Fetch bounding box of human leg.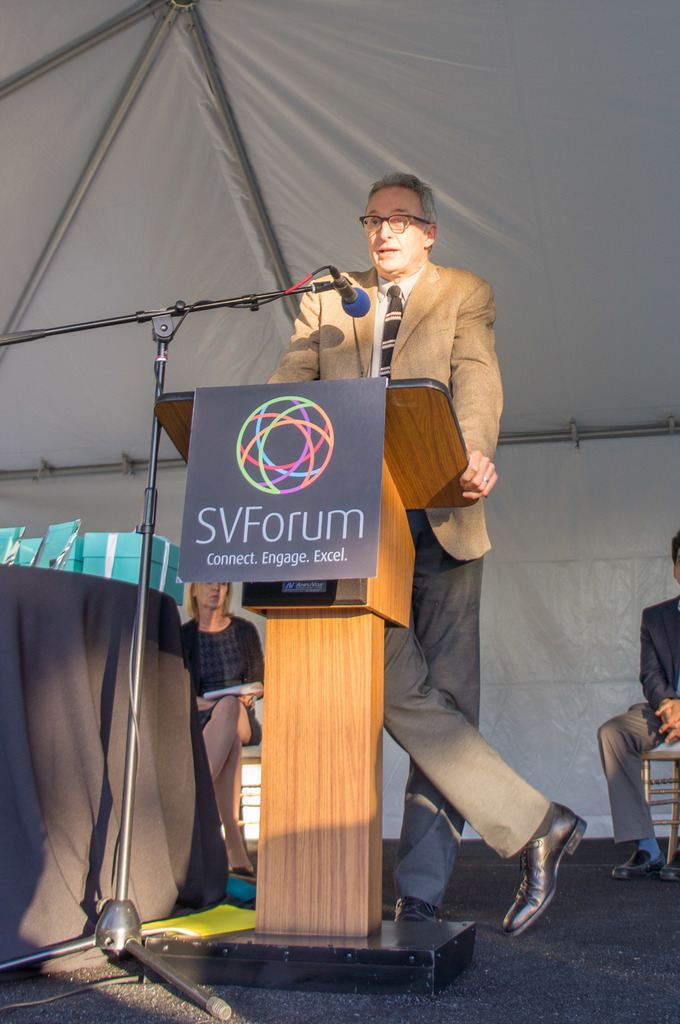
Bbox: x1=201 y1=693 x2=255 y2=779.
